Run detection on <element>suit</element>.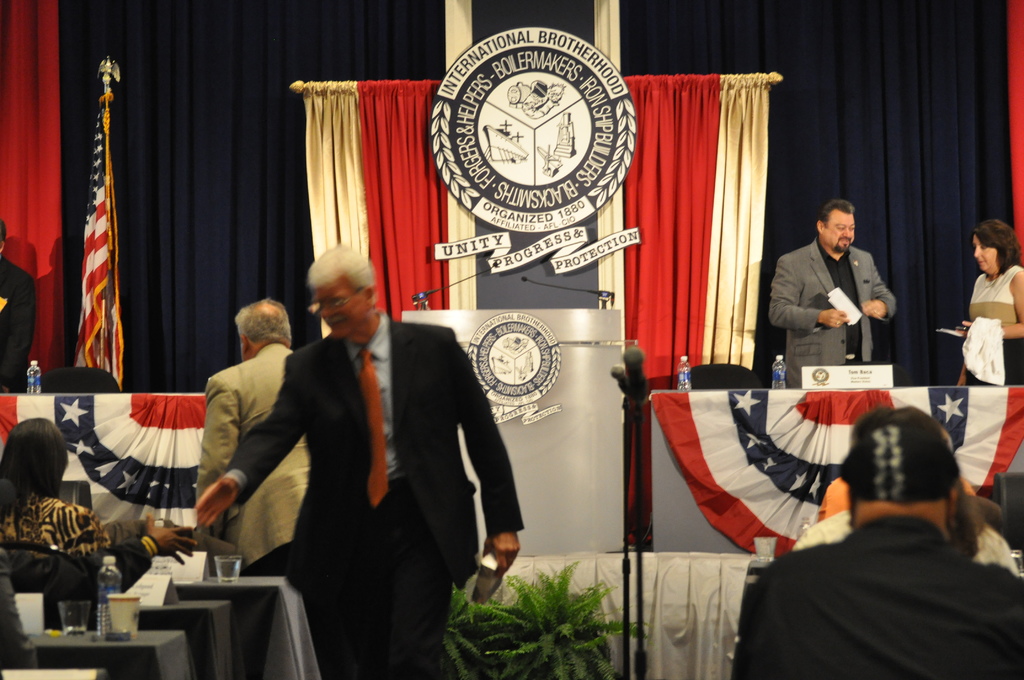
Result: 238, 235, 522, 656.
